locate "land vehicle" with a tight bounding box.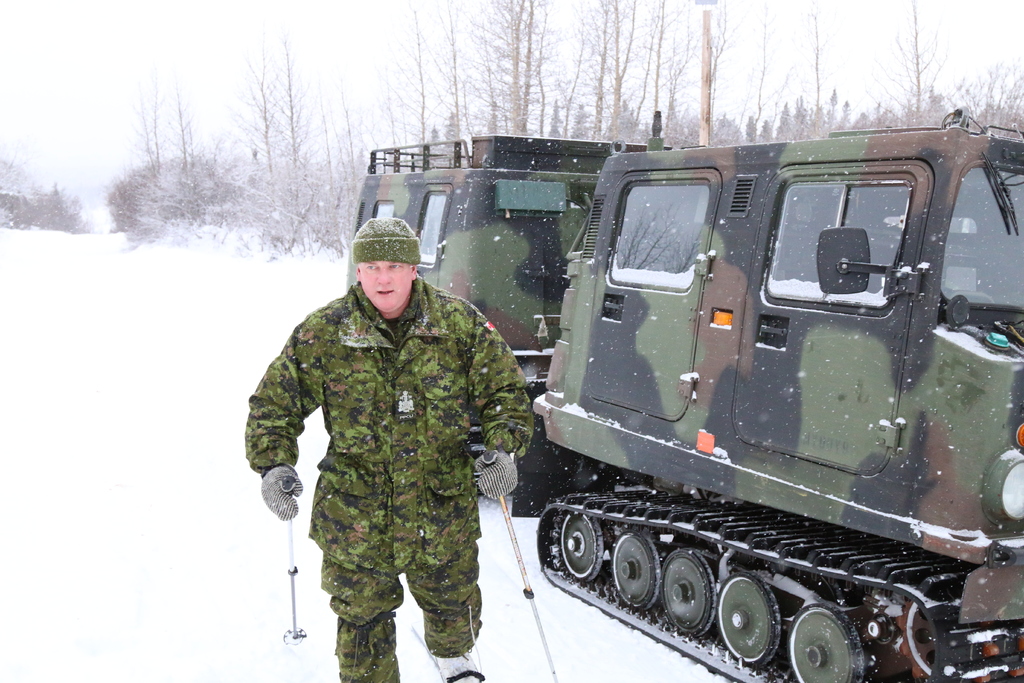
select_region(356, 131, 662, 509).
